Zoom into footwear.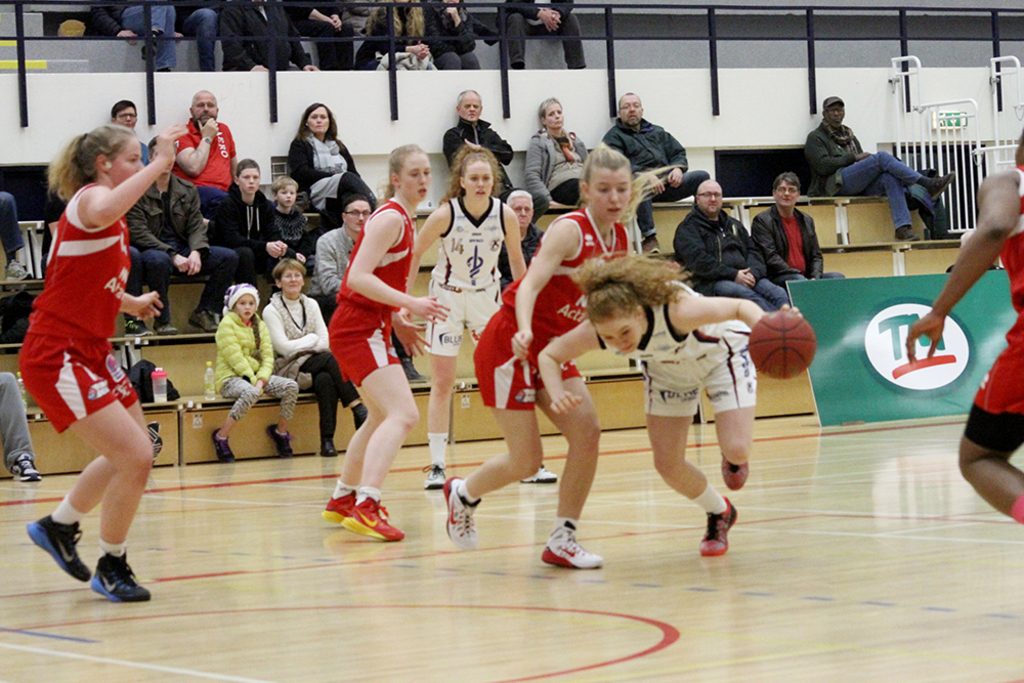
Zoom target: [left=538, top=525, right=604, bottom=570].
